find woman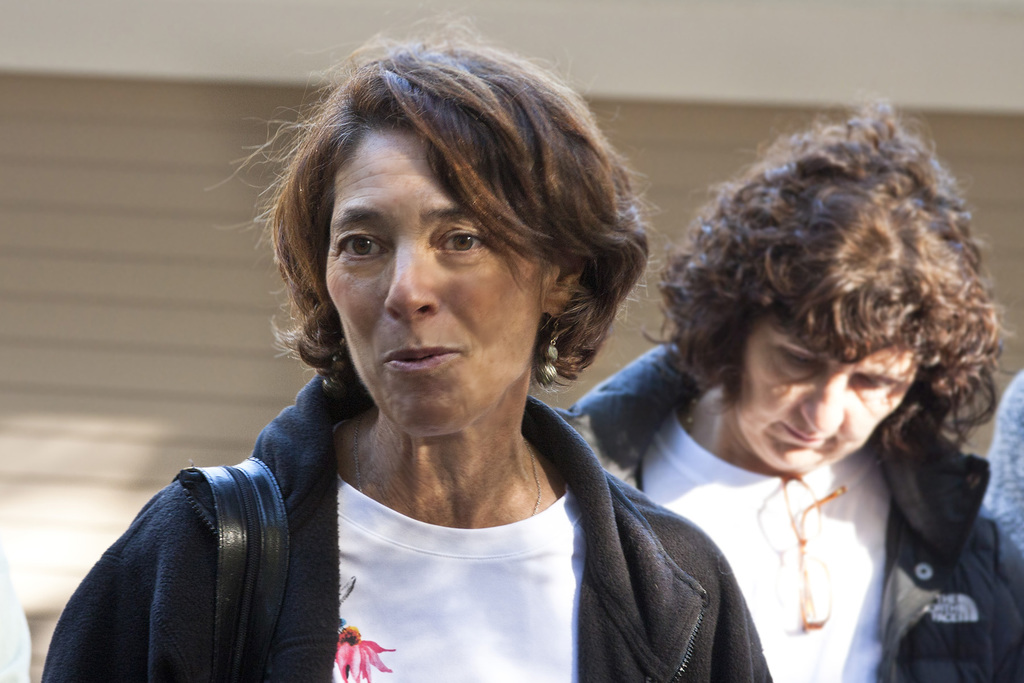
<bbox>556, 90, 1023, 682</bbox>
